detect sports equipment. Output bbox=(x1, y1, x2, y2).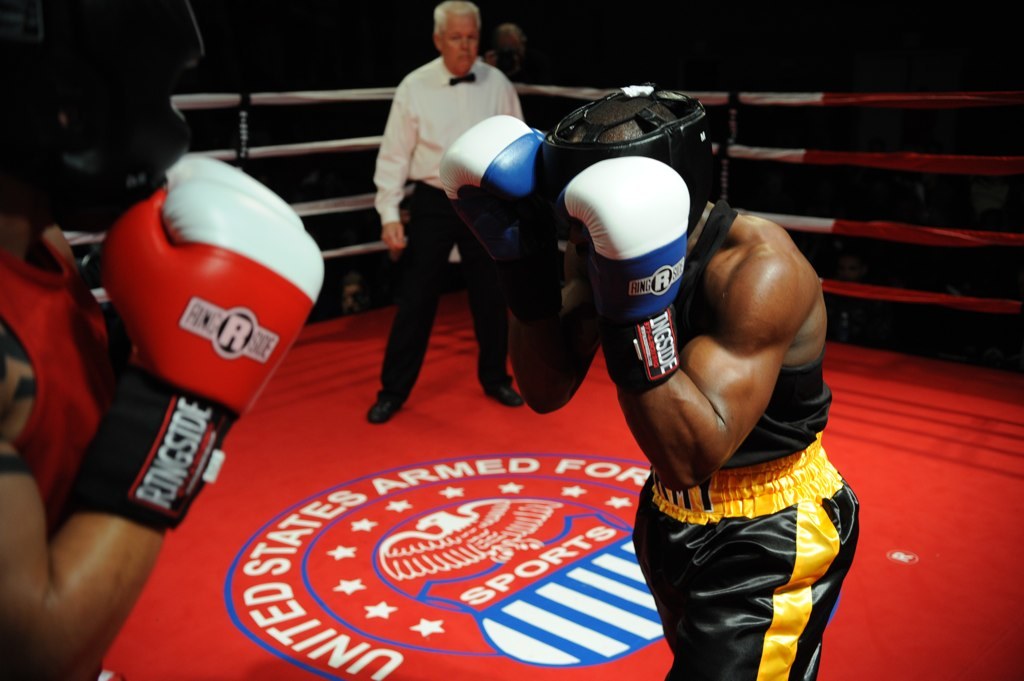
bbox=(60, 153, 328, 537).
